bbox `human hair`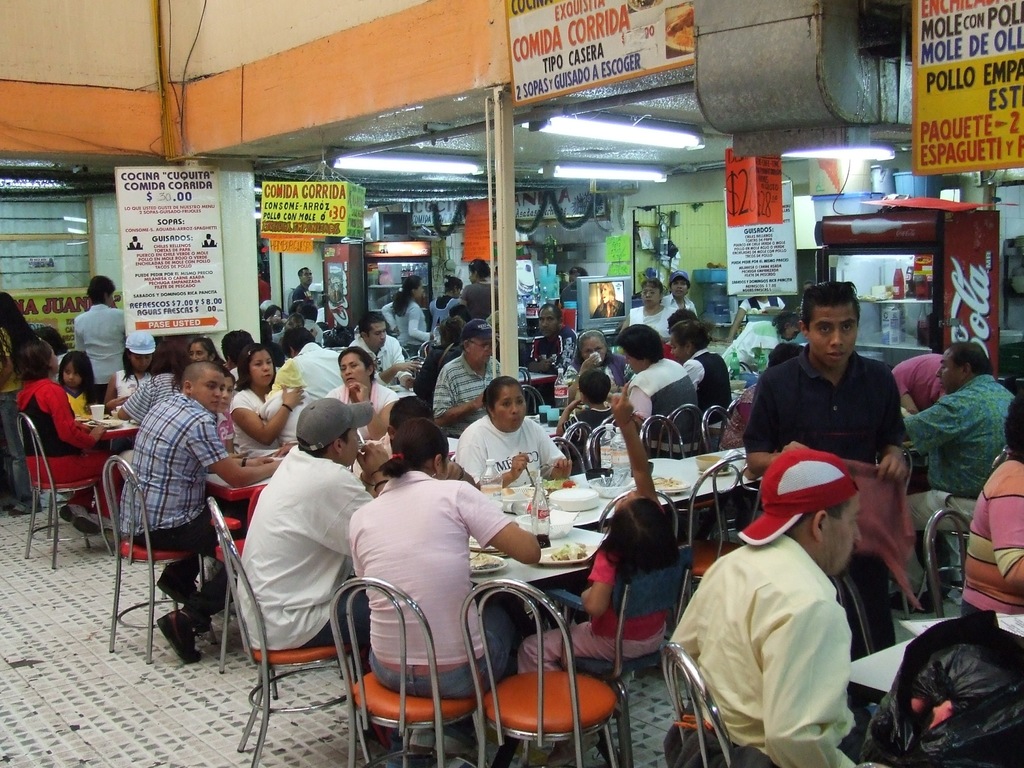
bbox=[447, 304, 472, 324]
